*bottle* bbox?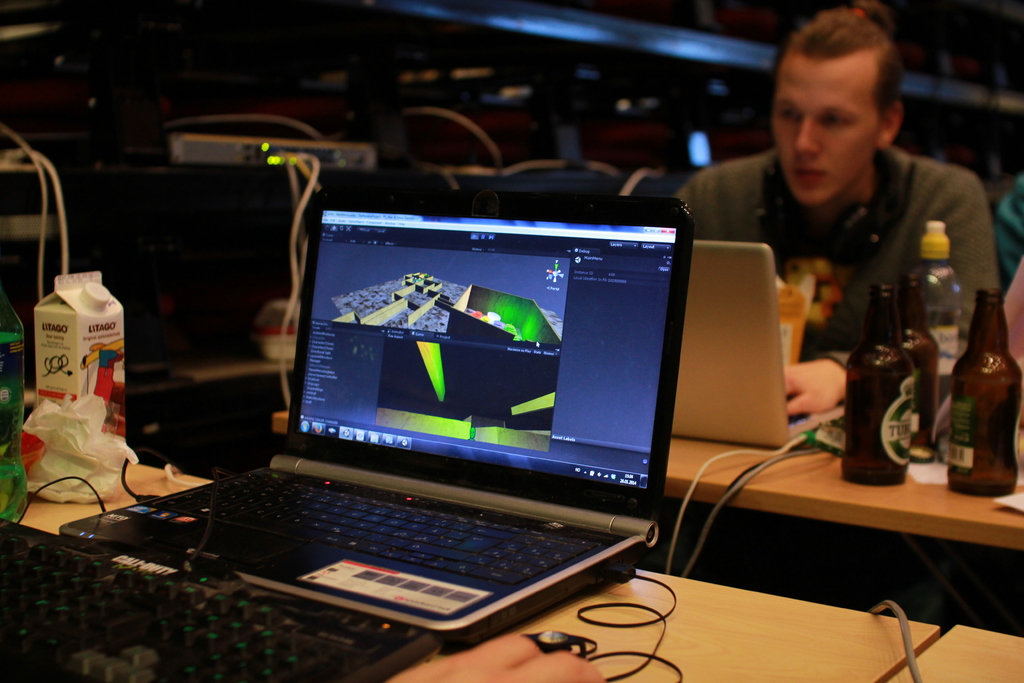
(x1=899, y1=276, x2=941, y2=451)
